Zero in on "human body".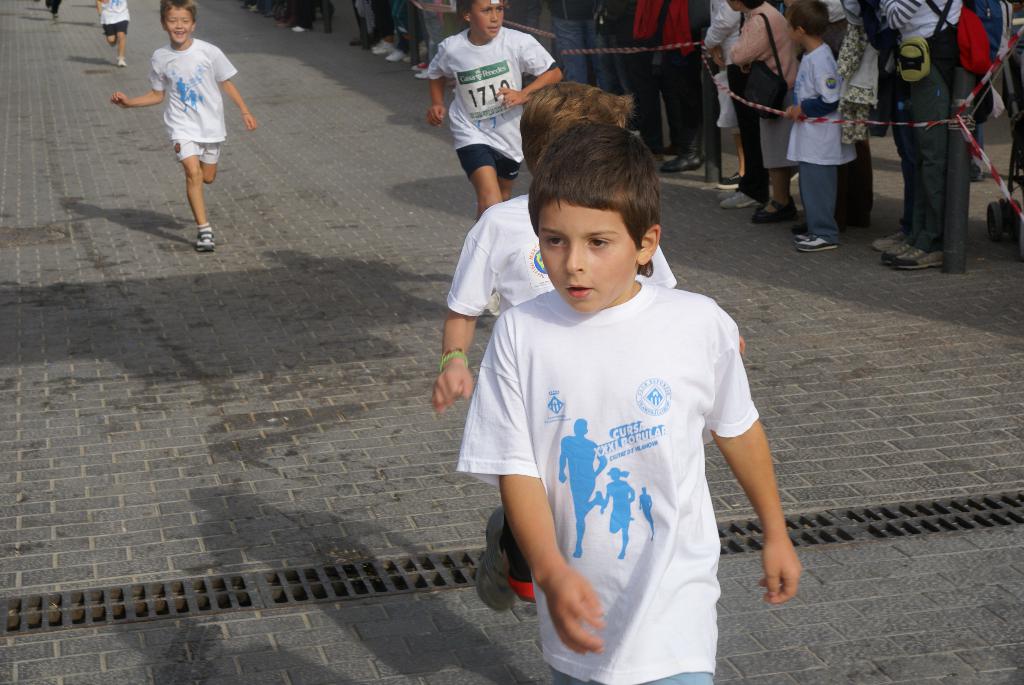
Zeroed in: Rect(641, 488, 655, 540).
